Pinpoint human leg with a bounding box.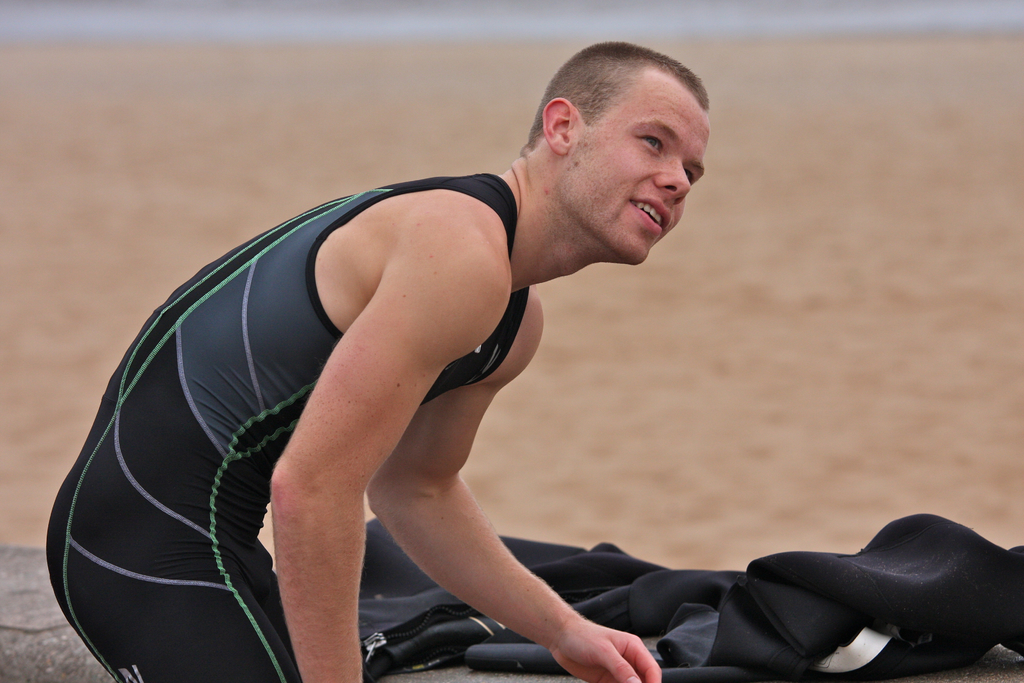
(64,513,300,682).
